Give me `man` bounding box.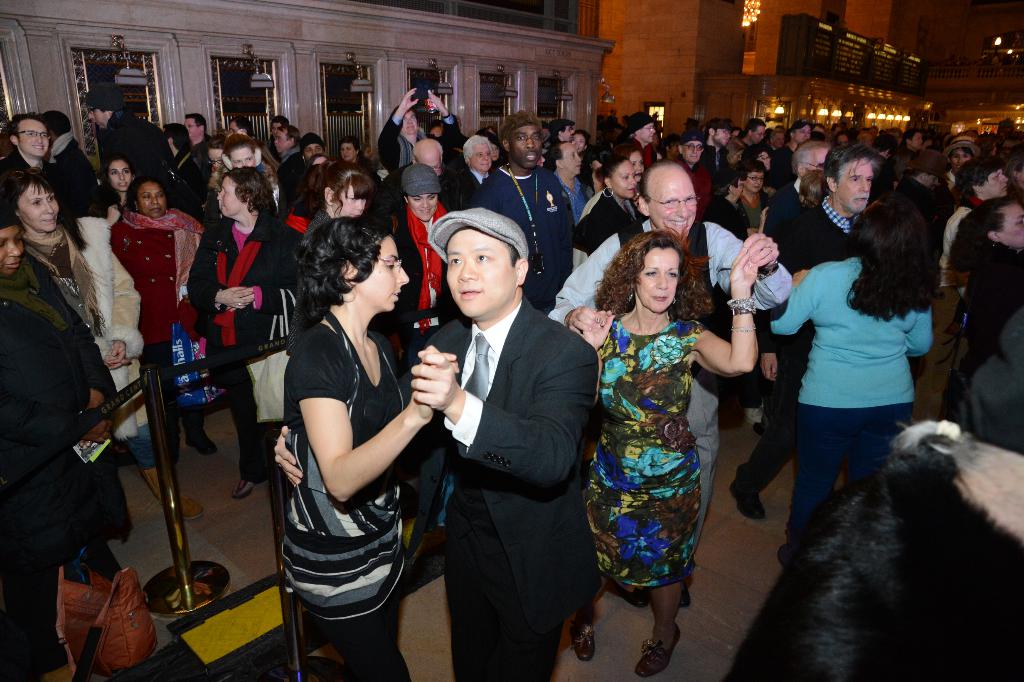
Rect(0, 115, 81, 224).
